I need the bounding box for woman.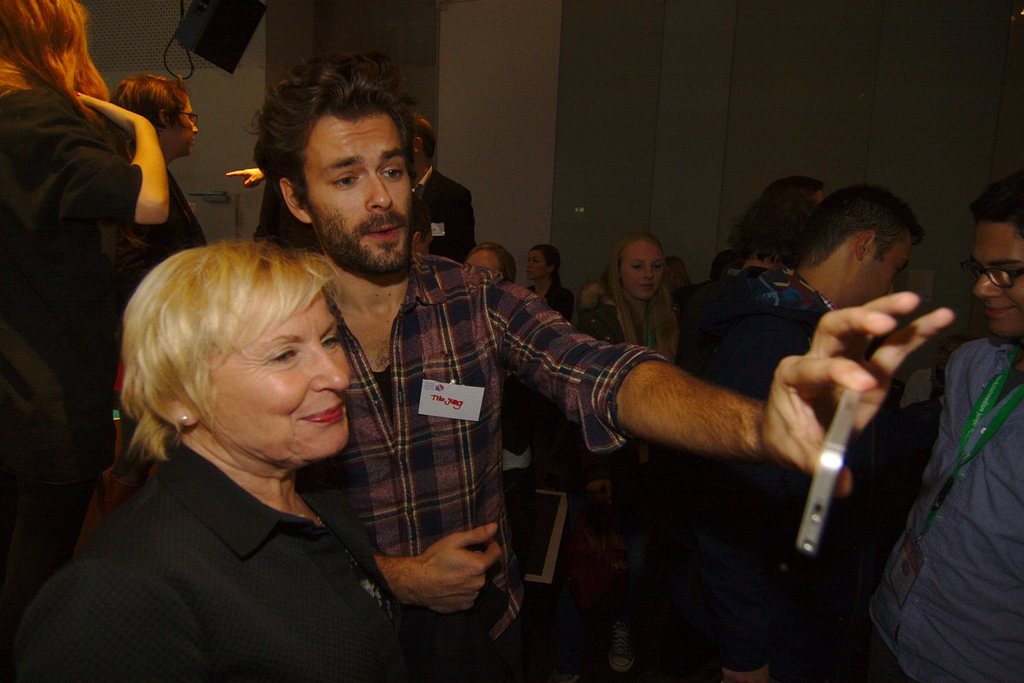
Here it is: [725,176,830,286].
